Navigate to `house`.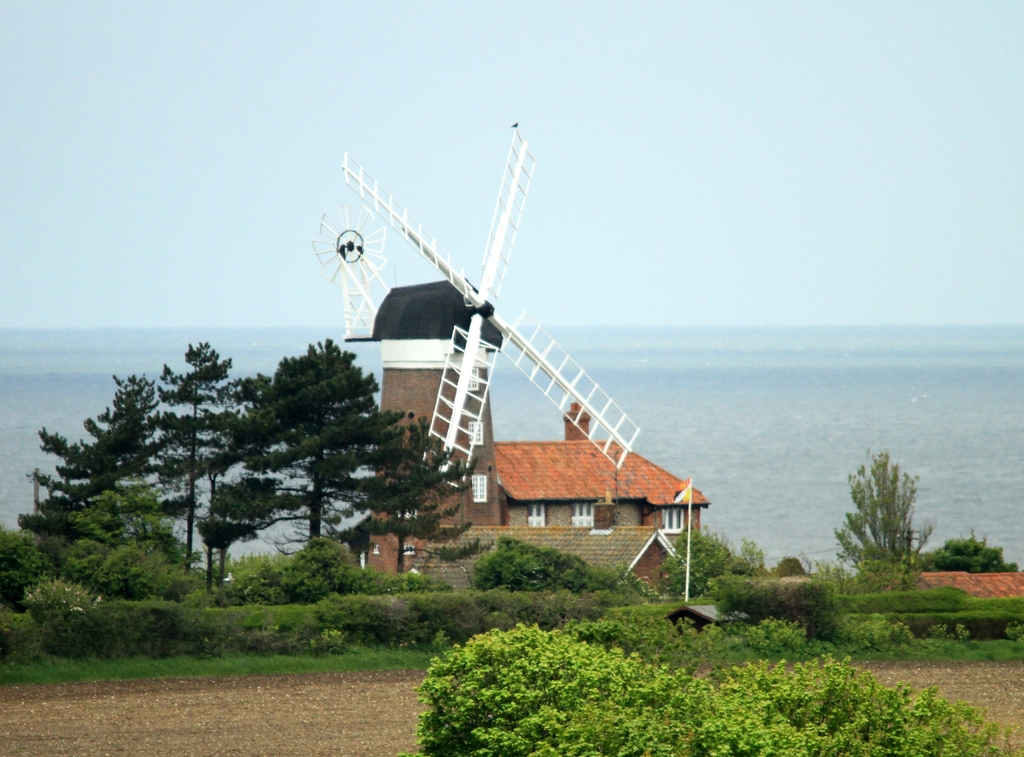
Navigation target: box=[495, 403, 709, 547].
